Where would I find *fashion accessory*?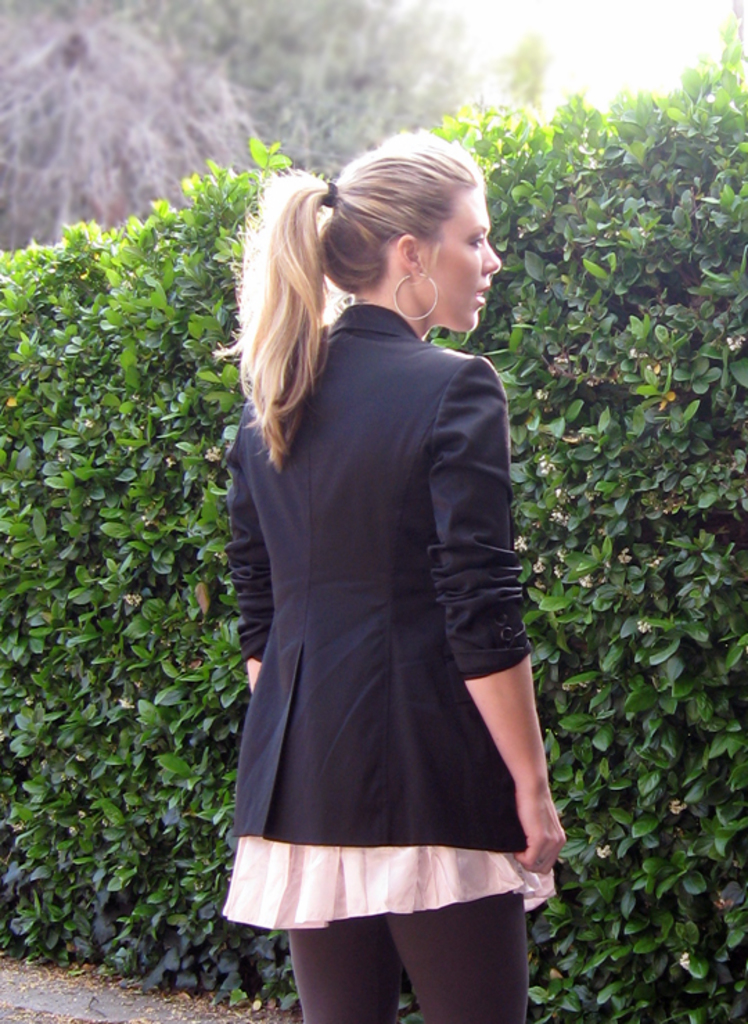
At locate(319, 182, 341, 211).
